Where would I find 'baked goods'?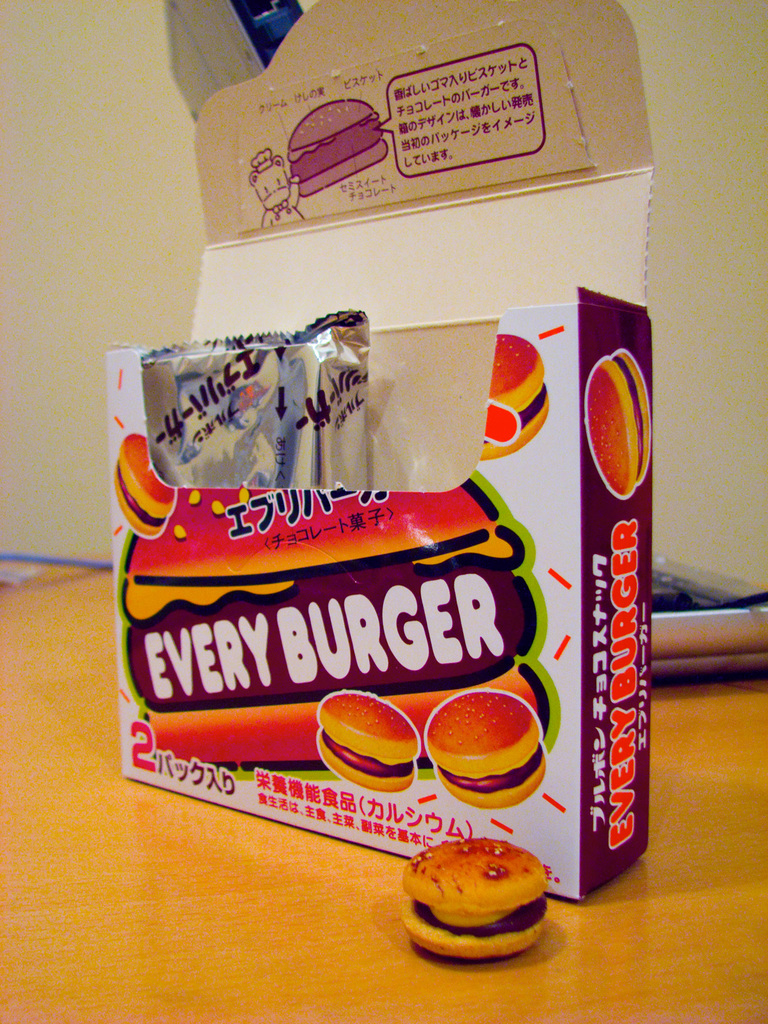
At region(583, 345, 653, 502).
